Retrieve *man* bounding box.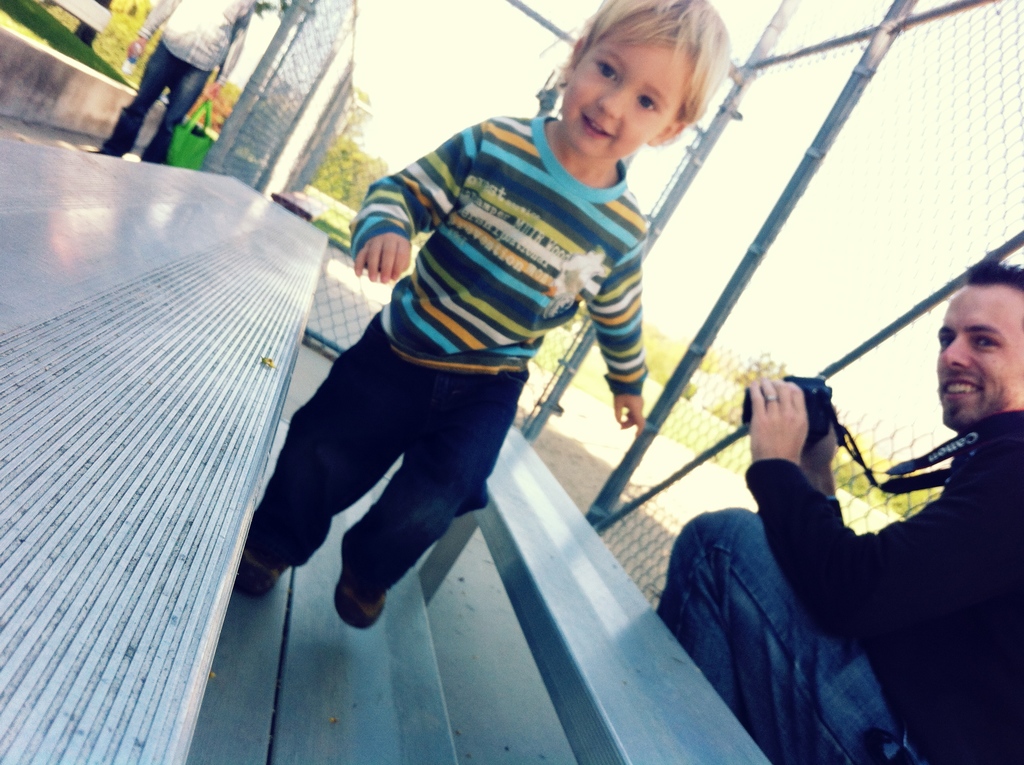
Bounding box: [83,0,264,161].
